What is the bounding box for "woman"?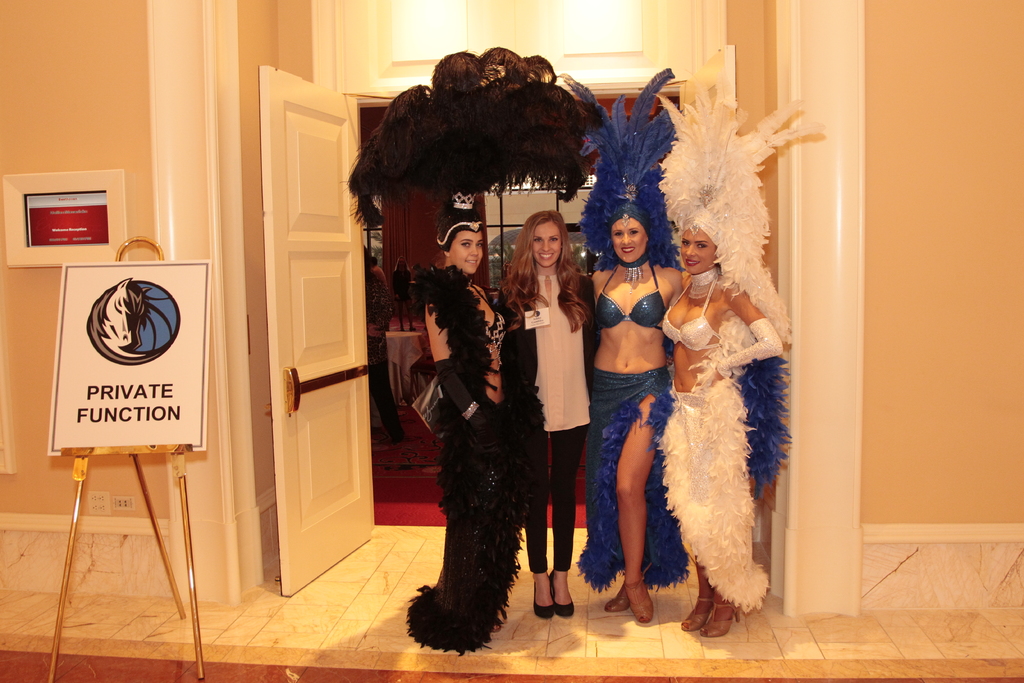
region(337, 43, 595, 655).
